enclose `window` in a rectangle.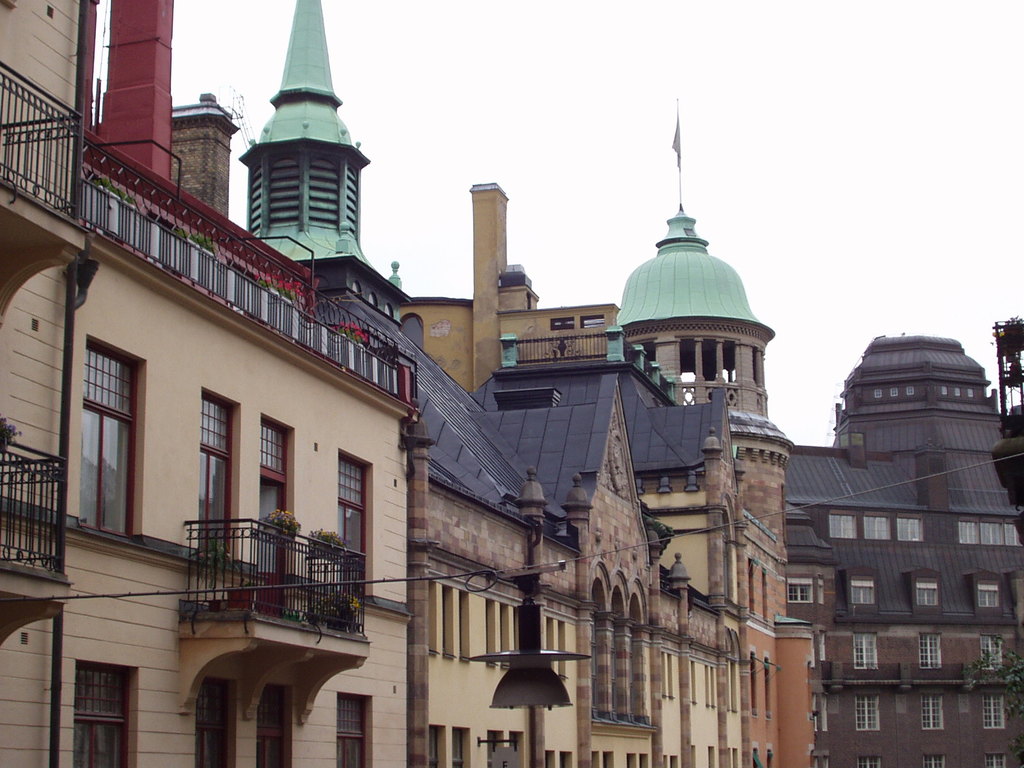
bbox=(297, 314, 324, 355).
